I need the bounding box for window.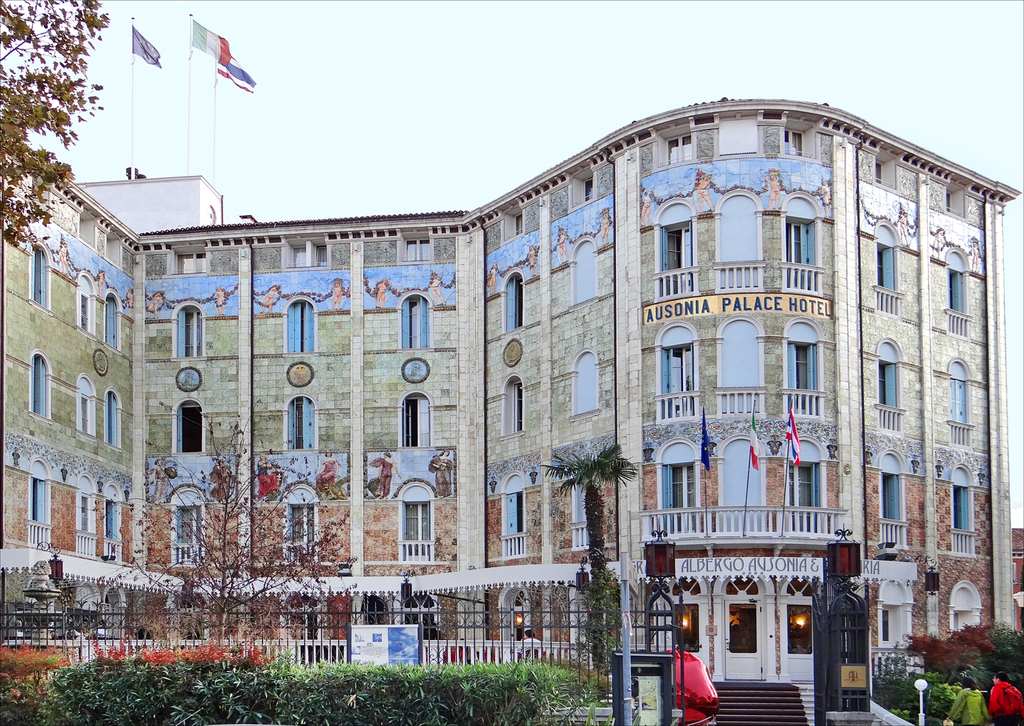
Here it is: {"left": 495, "top": 583, "right": 537, "bottom": 638}.
